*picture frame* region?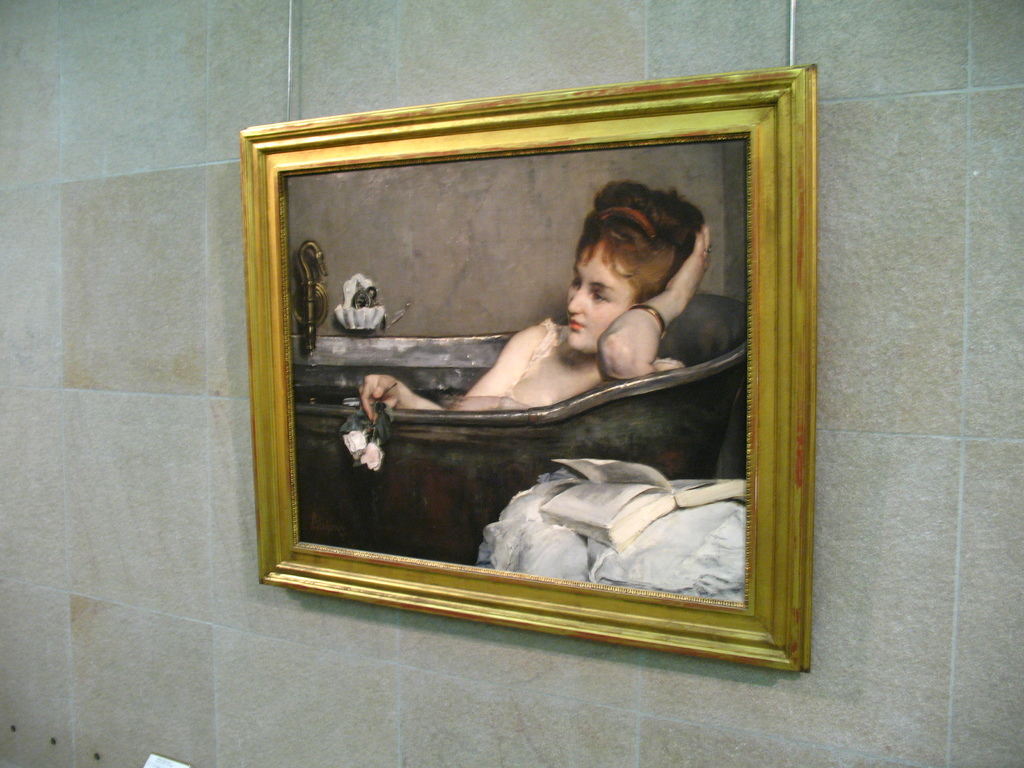
region(243, 61, 817, 669)
